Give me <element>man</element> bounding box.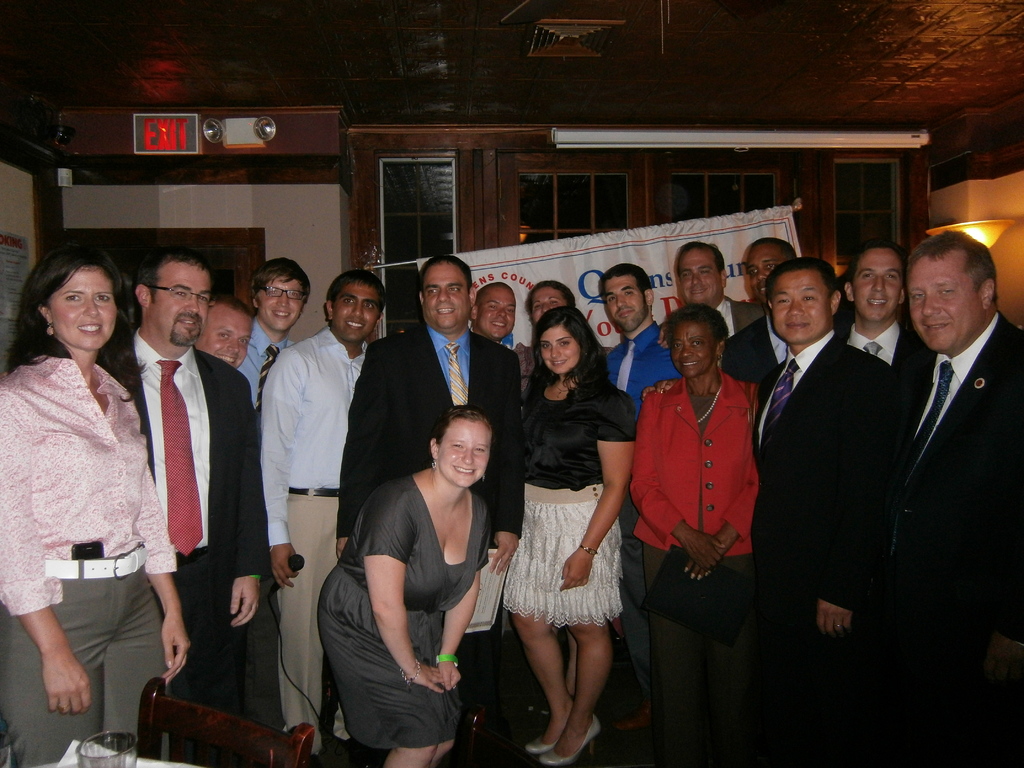
left=516, top=283, right=577, bottom=381.
